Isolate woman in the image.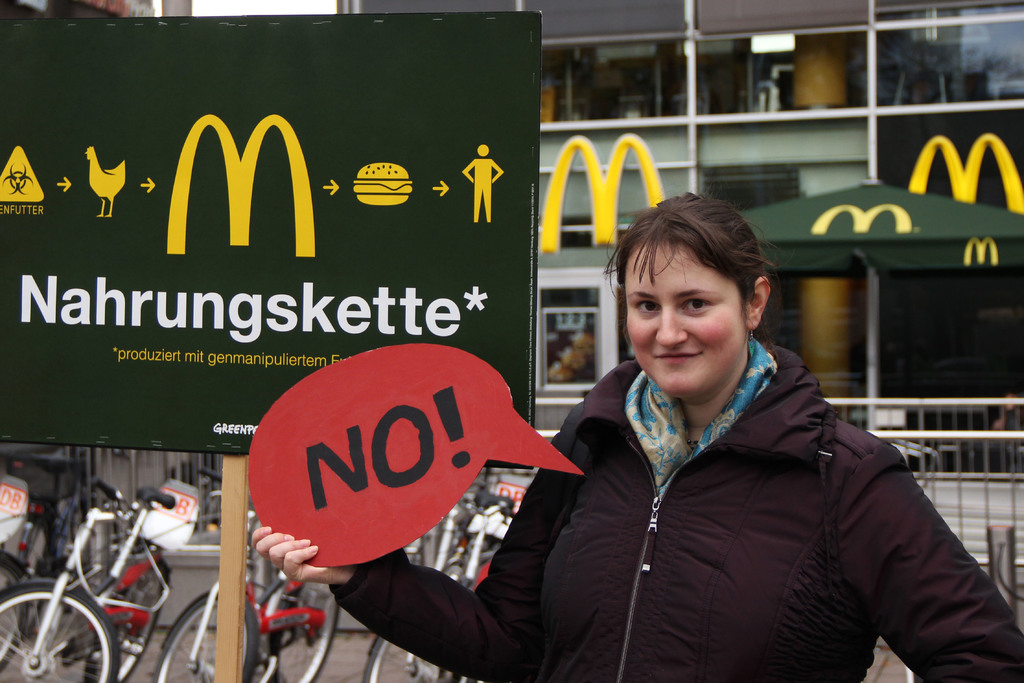
Isolated region: box(250, 193, 1023, 682).
